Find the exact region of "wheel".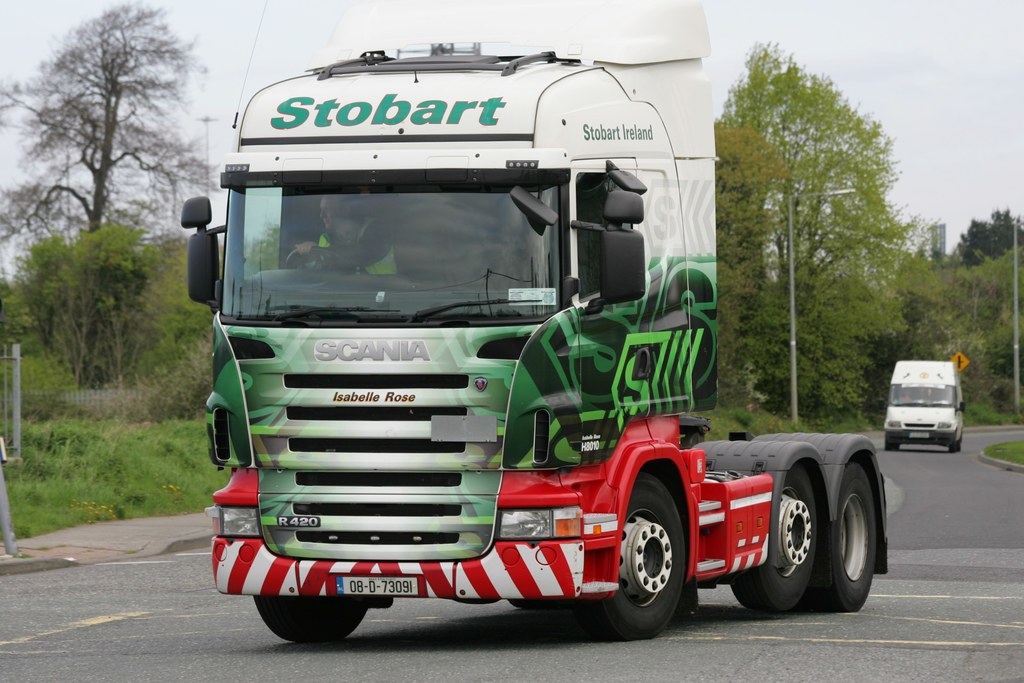
Exact region: select_region(884, 435, 899, 455).
